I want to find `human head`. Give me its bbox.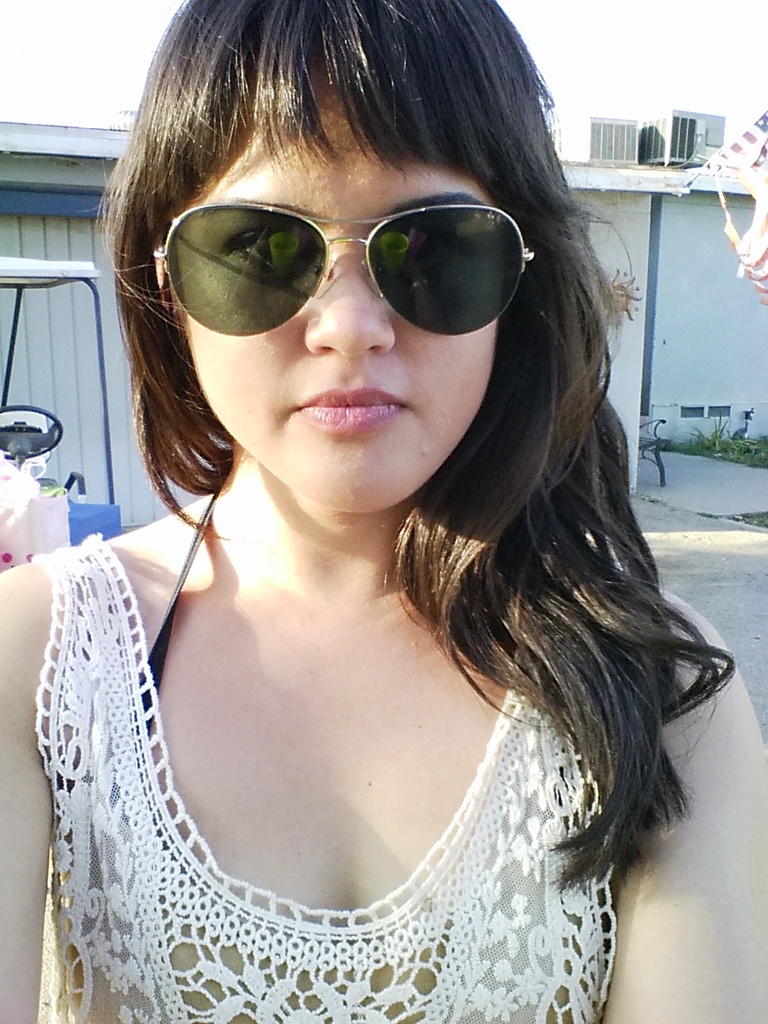
98:19:587:525.
